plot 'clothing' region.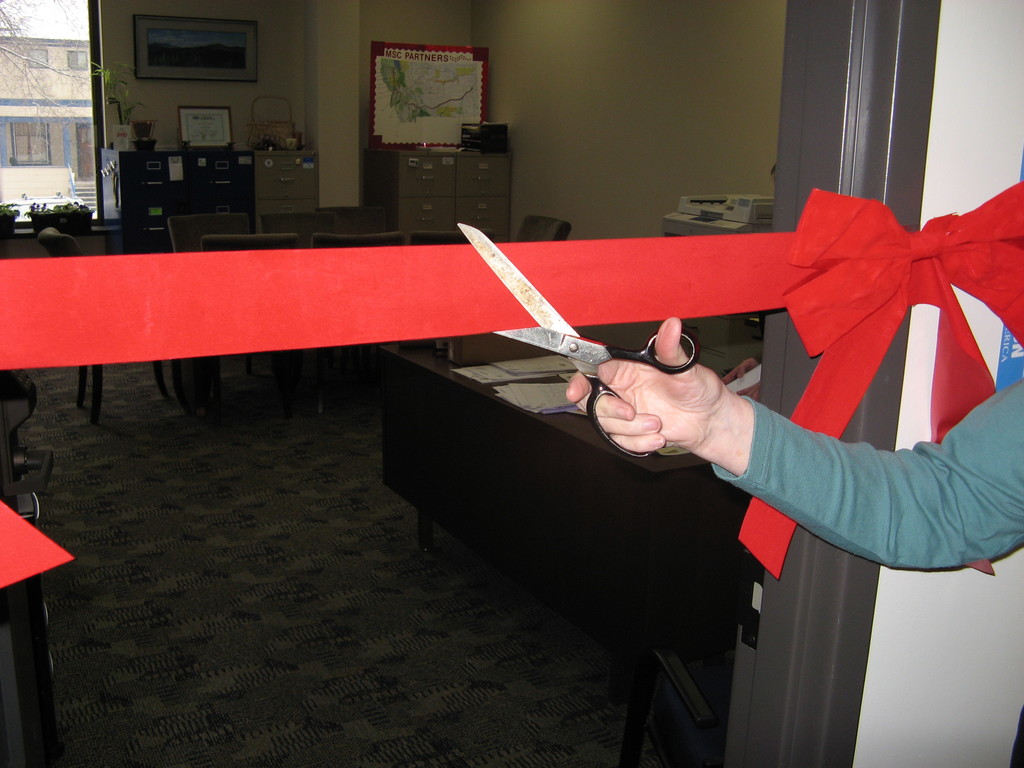
Plotted at Rect(711, 374, 1023, 767).
